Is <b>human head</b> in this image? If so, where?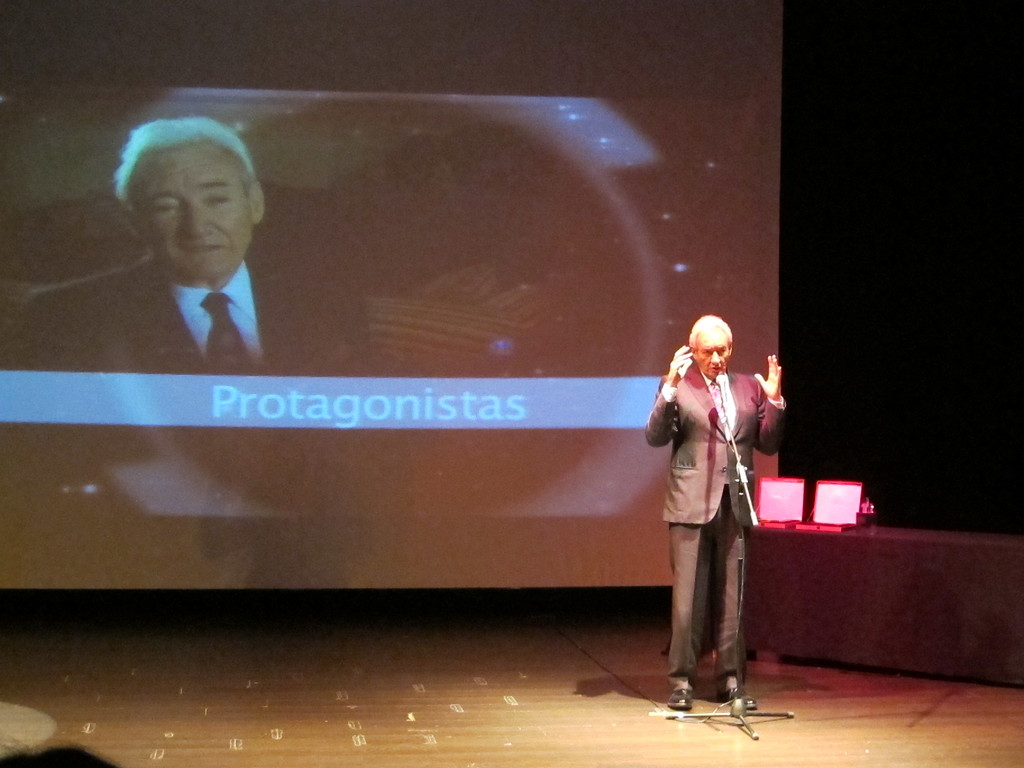
Yes, at x1=685, y1=314, x2=737, y2=378.
